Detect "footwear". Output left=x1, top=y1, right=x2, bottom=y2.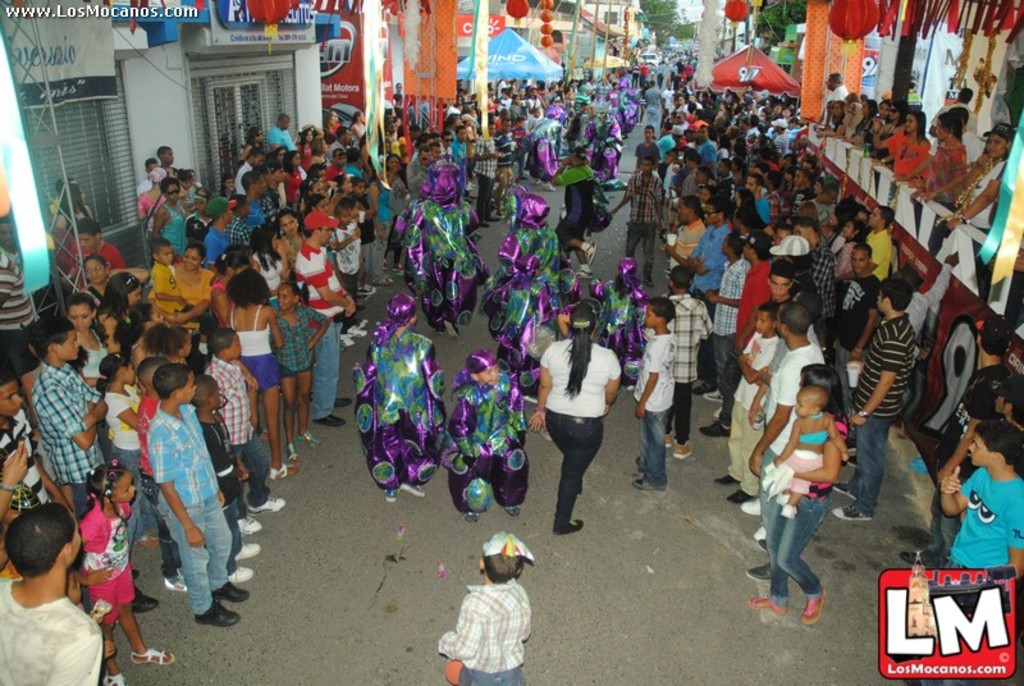
left=165, top=578, right=187, bottom=591.
